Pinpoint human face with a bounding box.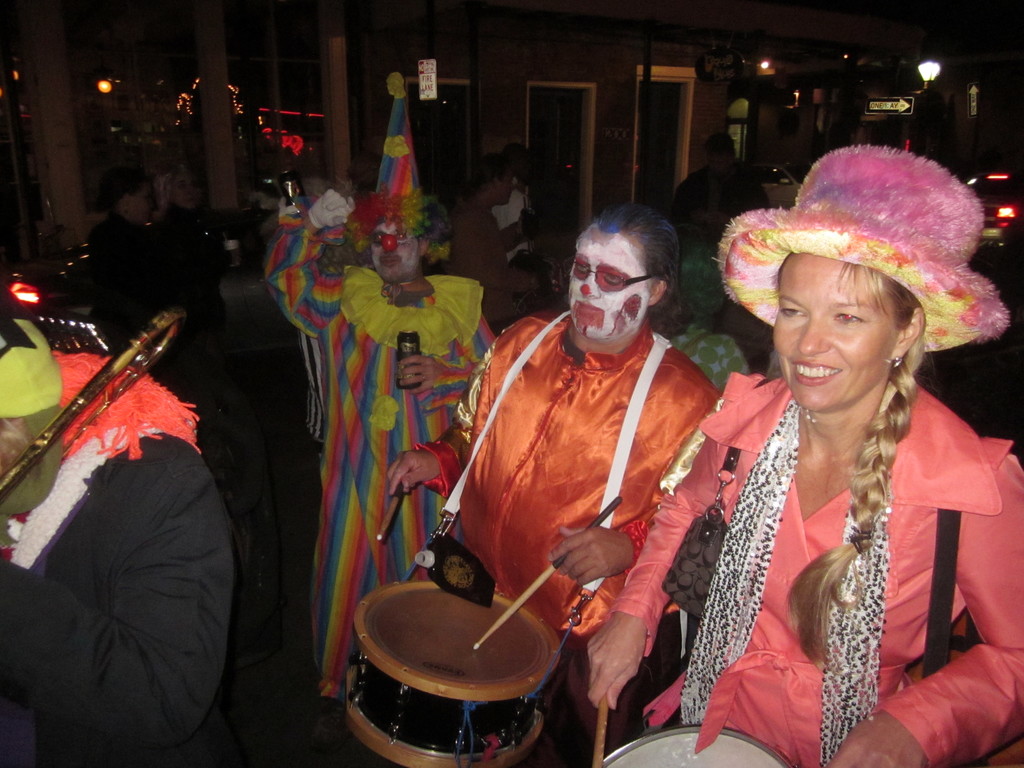
x1=569, y1=221, x2=652, y2=342.
